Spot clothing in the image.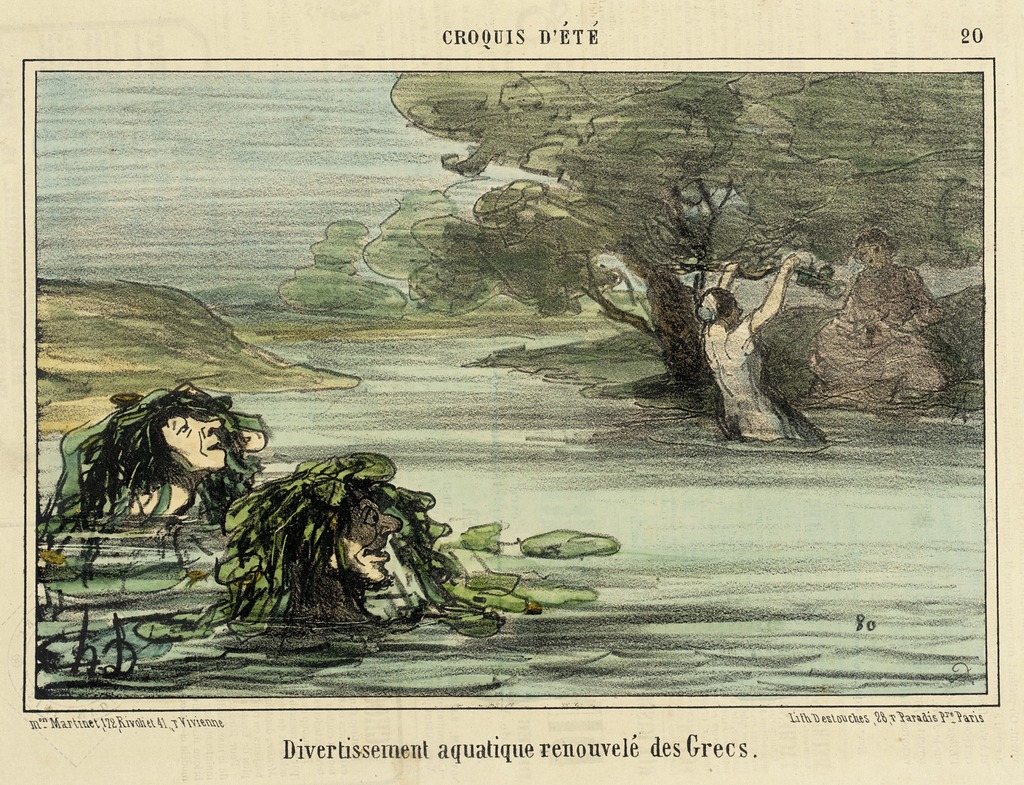
clothing found at detection(801, 264, 955, 404).
